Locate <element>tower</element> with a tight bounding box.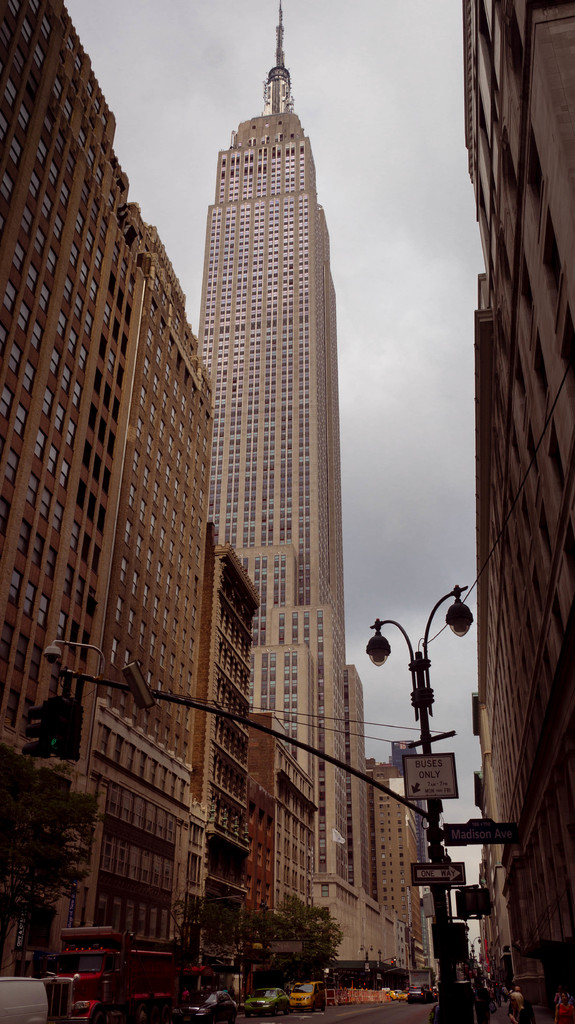
region(193, 0, 344, 878).
